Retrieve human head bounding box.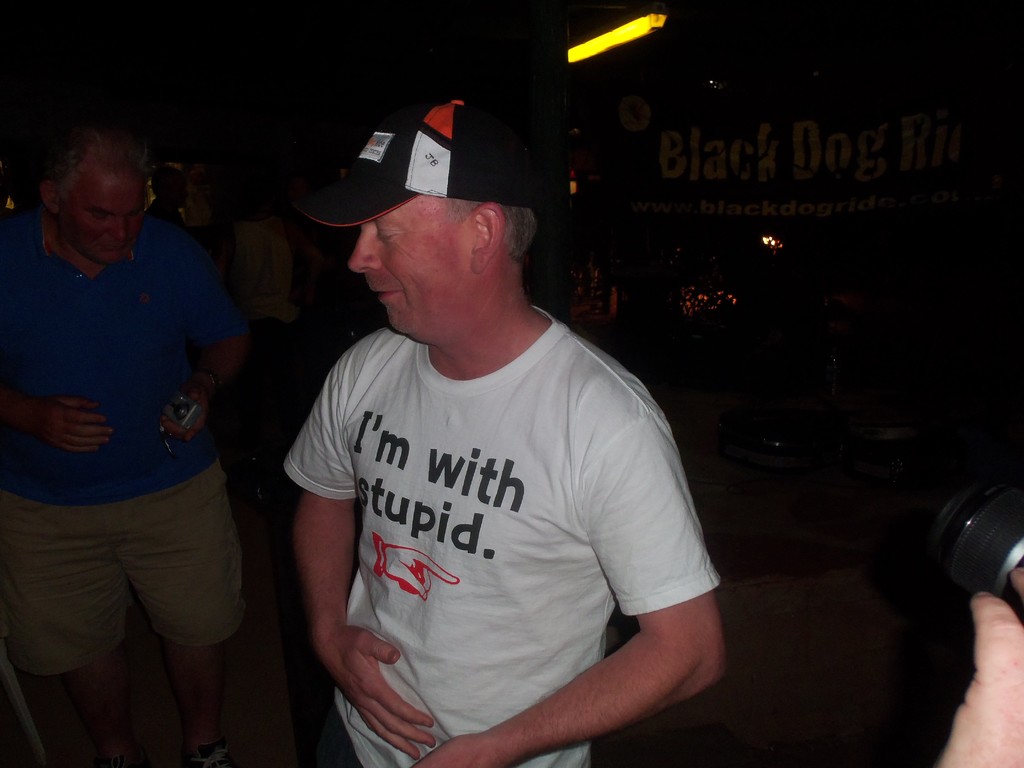
Bounding box: locate(348, 101, 549, 331).
